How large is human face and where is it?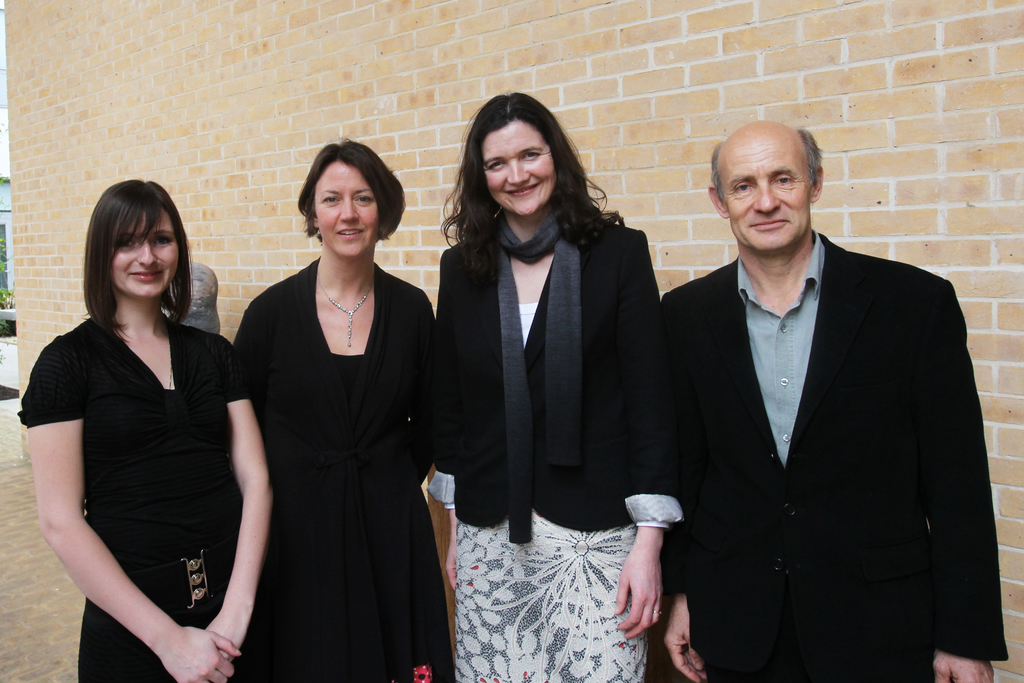
Bounding box: bbox(109, 206, 178, 298).
